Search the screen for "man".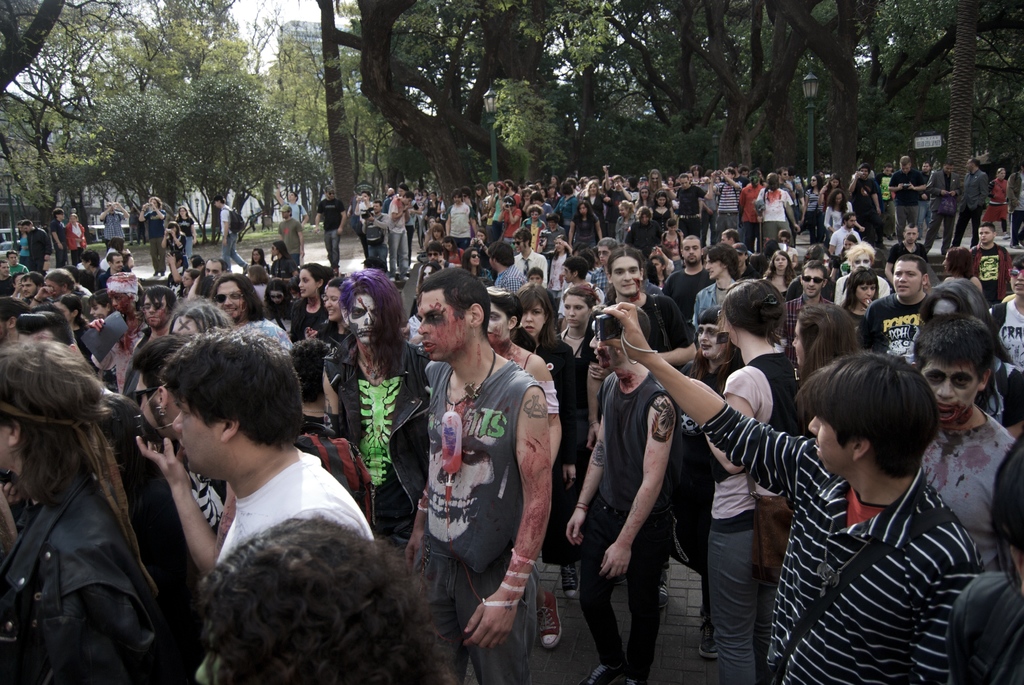
Found at [x1=211, y1=193, x2=248, y2=268].
